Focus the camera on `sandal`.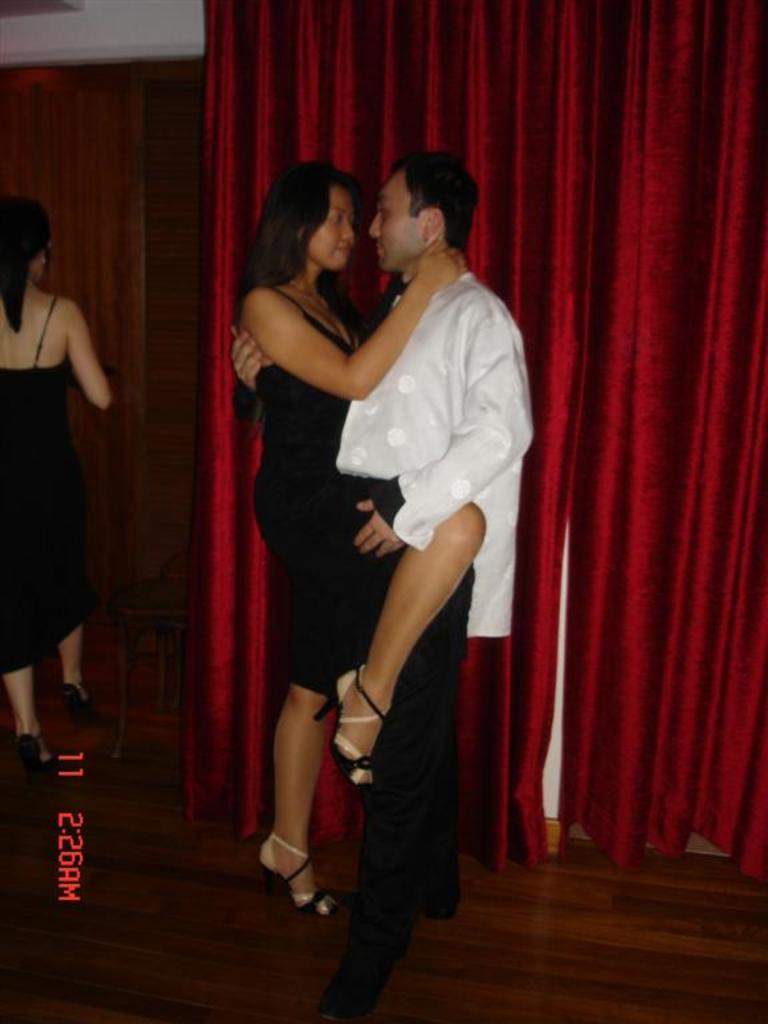
Focus region: (x1=316, y1=668, x2=391, y2=801).
